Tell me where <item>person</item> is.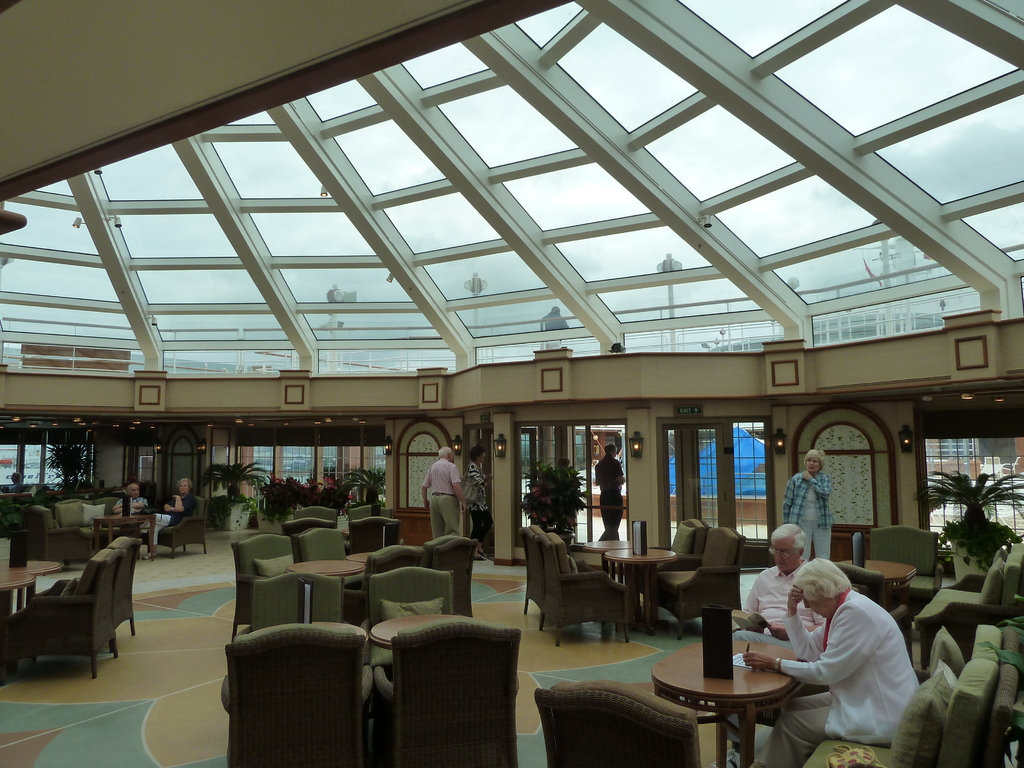
<item>person</item> is at rect(778, 447, 832, 561).
